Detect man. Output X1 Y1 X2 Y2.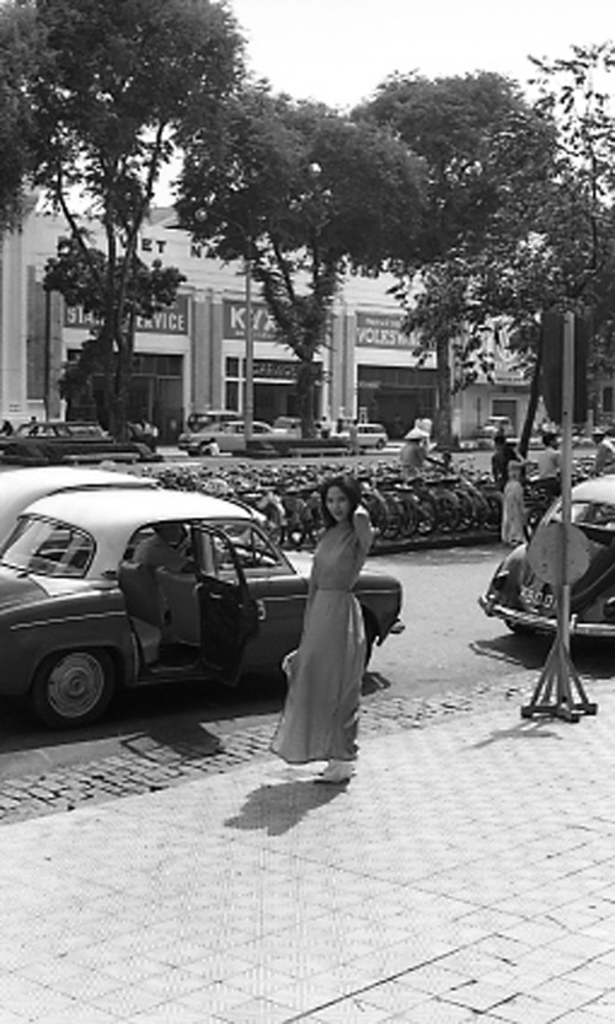
130 518 191 574.
